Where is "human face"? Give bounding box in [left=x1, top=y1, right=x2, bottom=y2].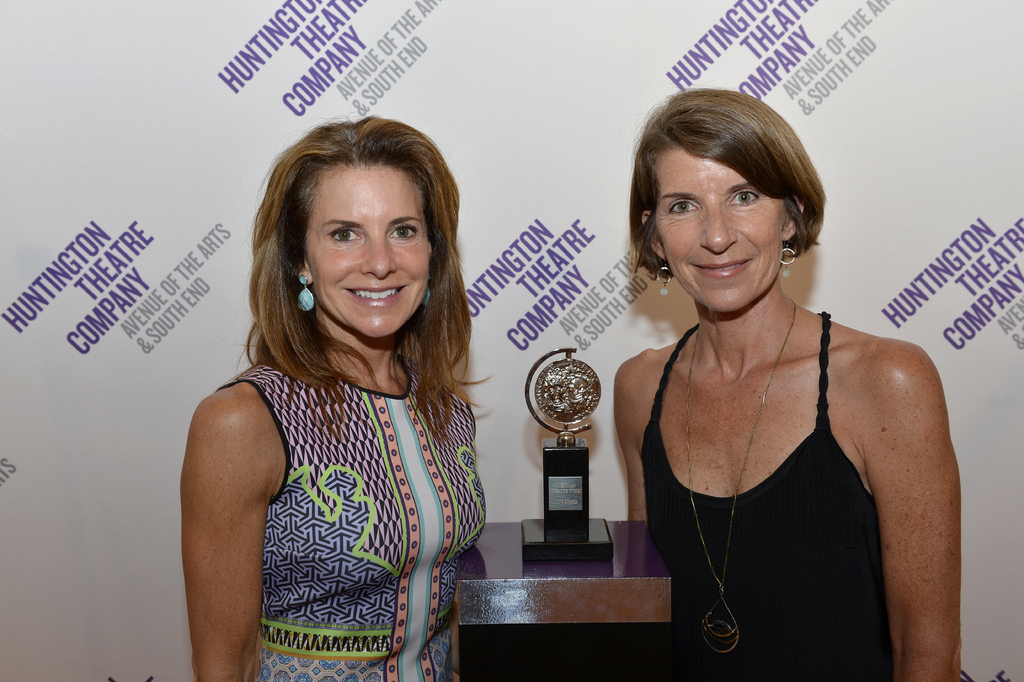
[left=314, top=169, right=436, bottom=342].
